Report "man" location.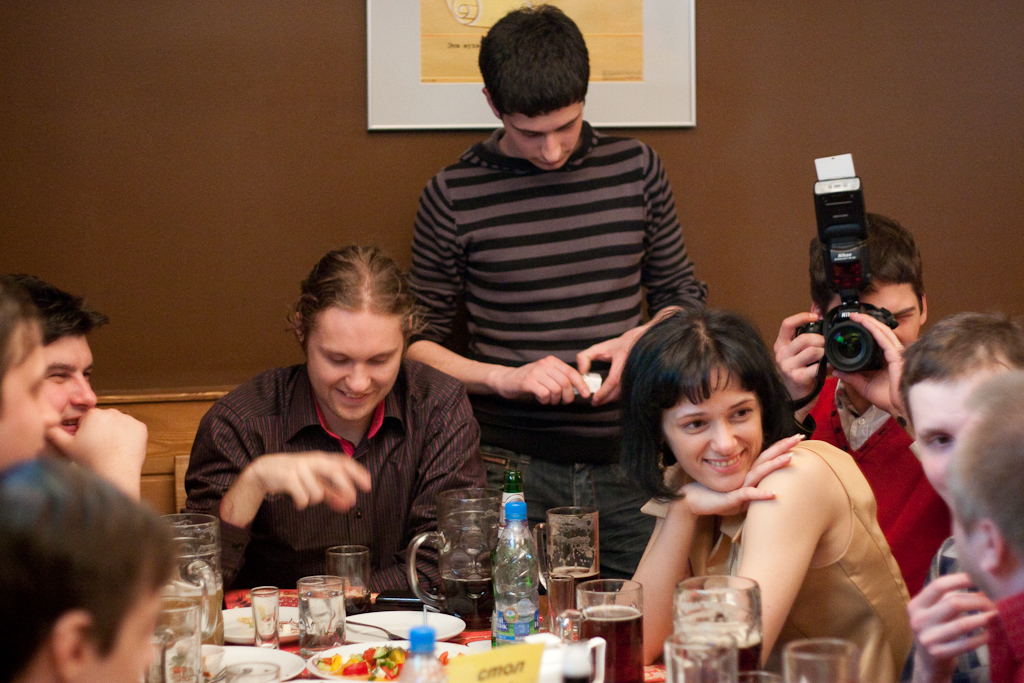
Report: 767 209 959 602.
